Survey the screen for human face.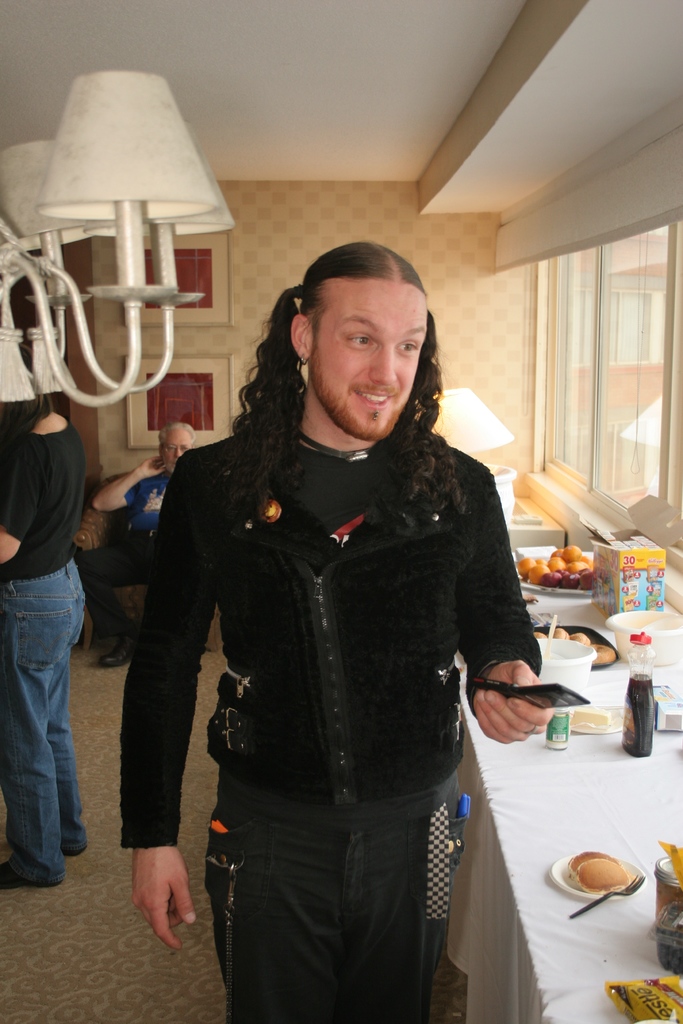
Survey found: bbox=[313, 274, 430, 440].
